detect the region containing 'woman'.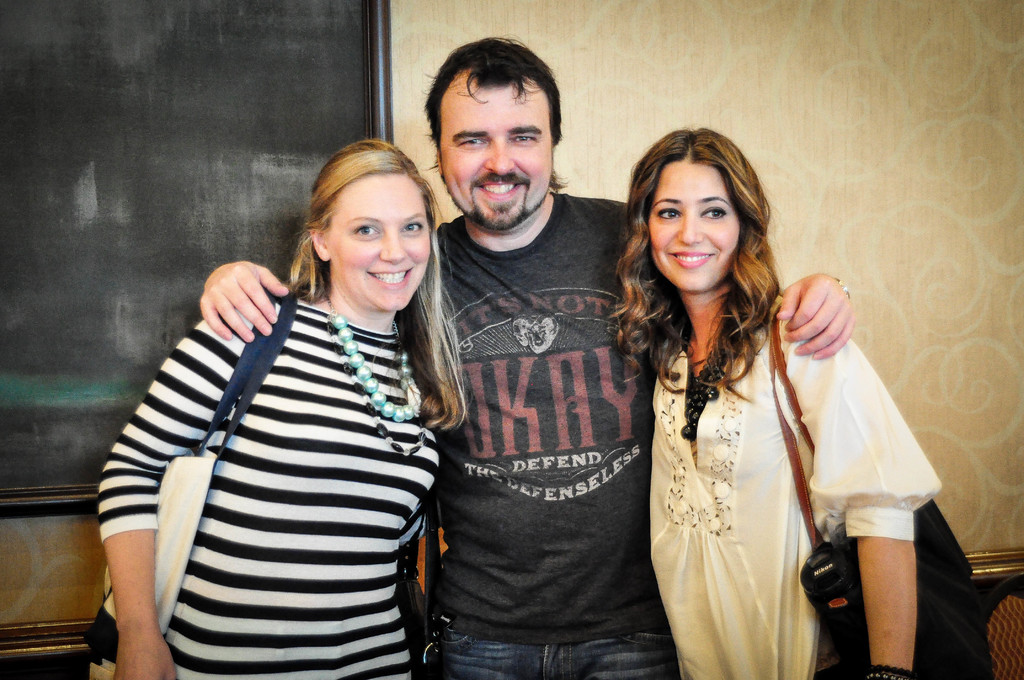
[x1=98, y1=145, x2=446, y2=679].
